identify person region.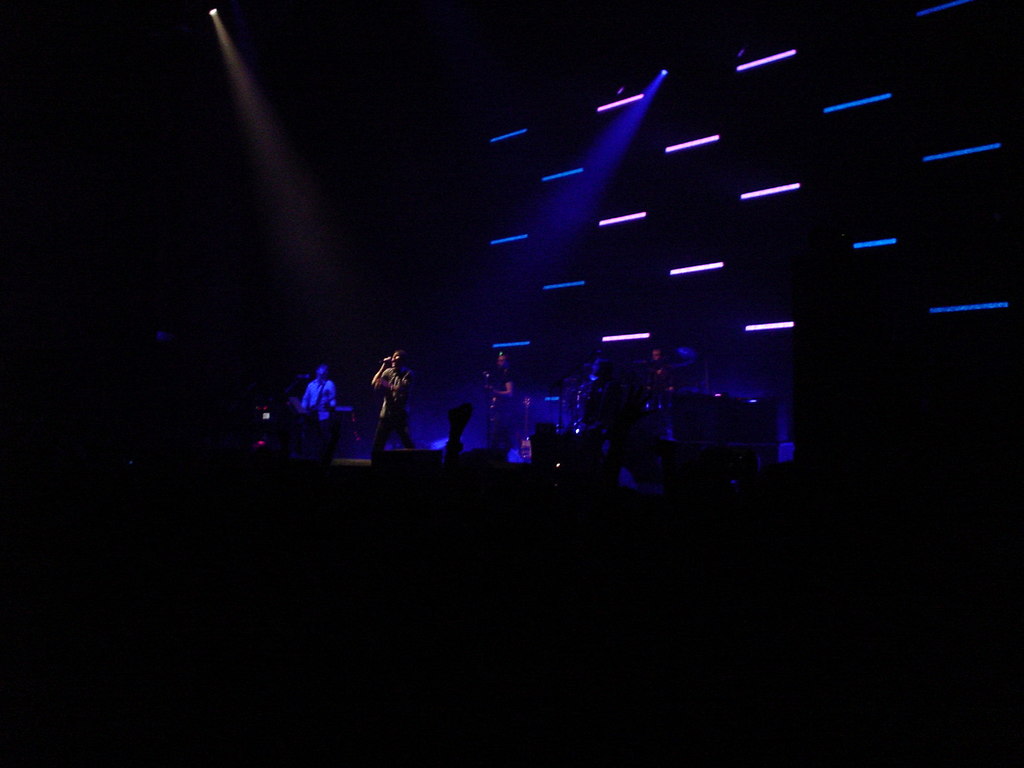
Region: (492, 343, 515, 422).
